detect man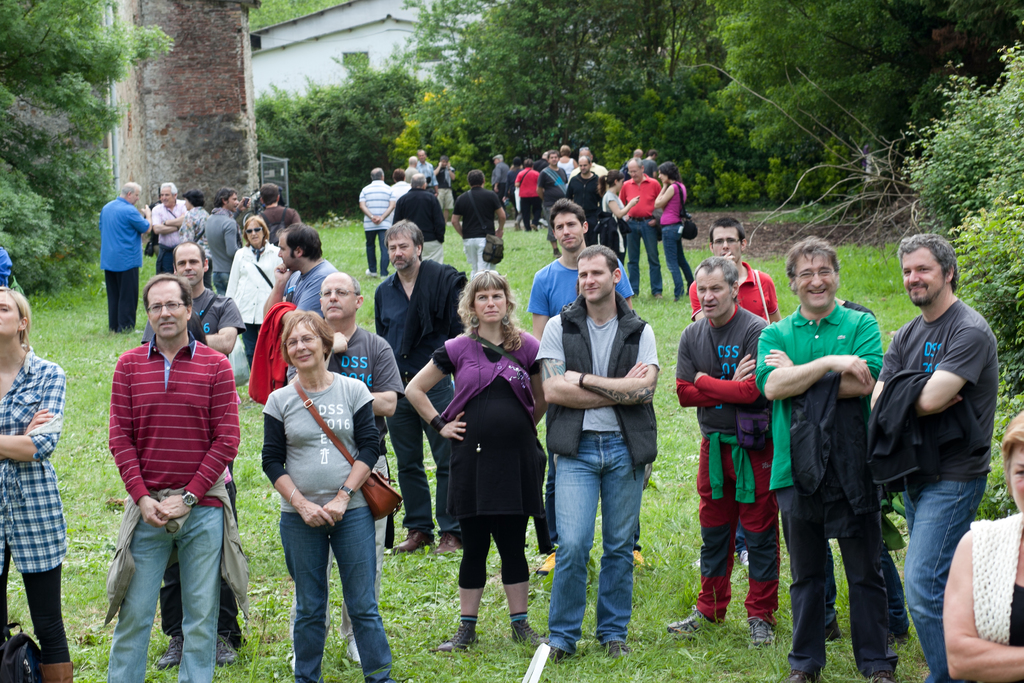
x1=420, y1=149, x2=438, y2=189
